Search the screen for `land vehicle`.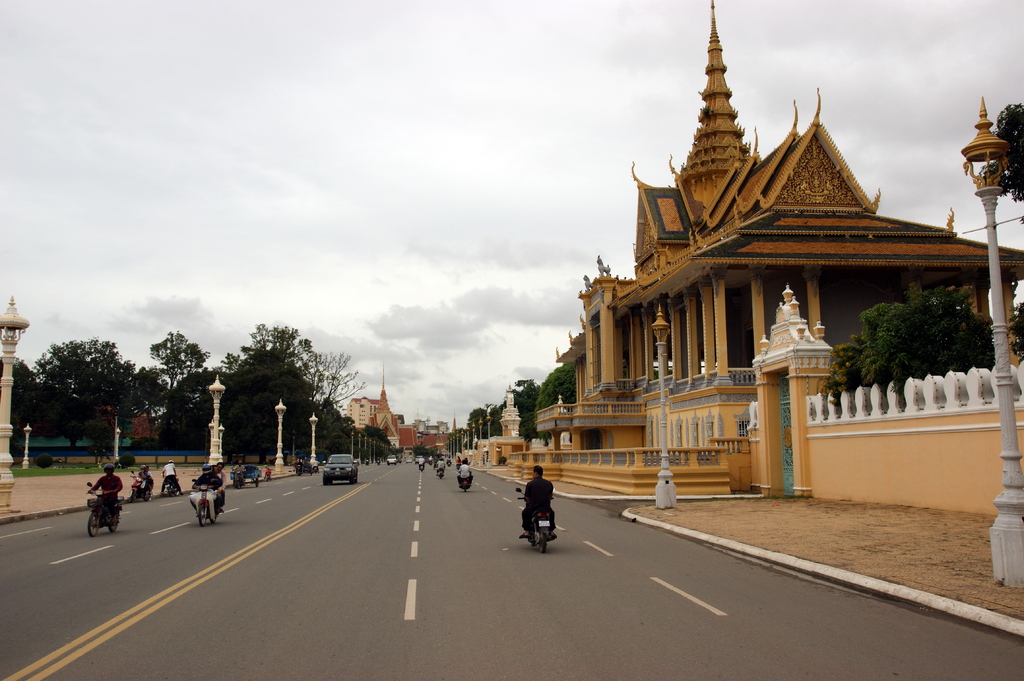
Found at select_region(458, 469, 468, 490).
